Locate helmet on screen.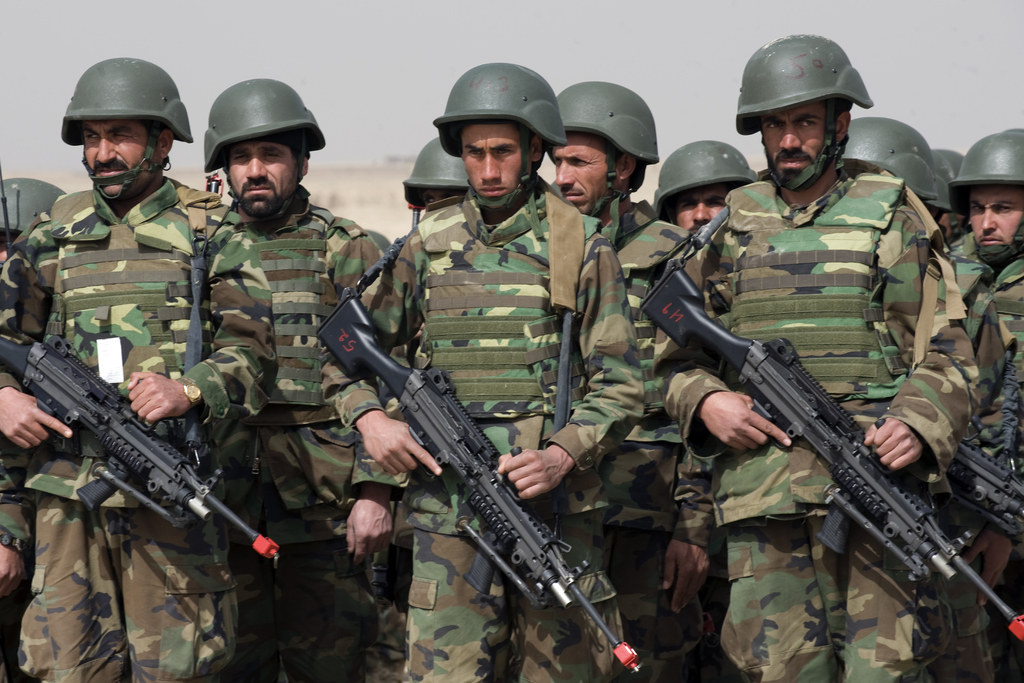
On screen at [399, 139, 468, 193].
